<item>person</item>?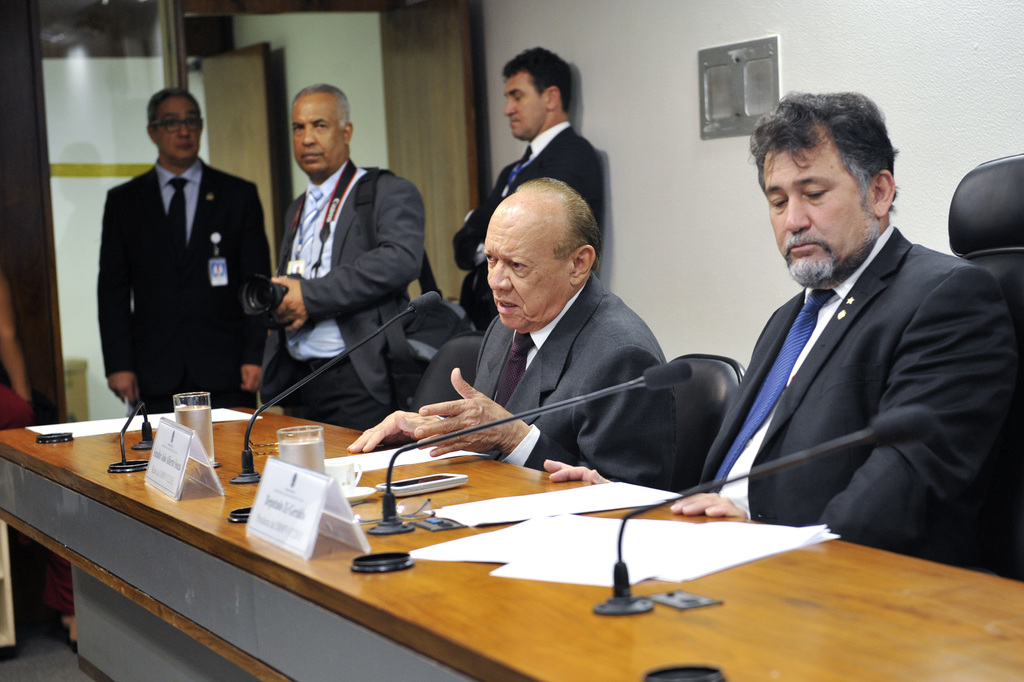
bbox(543, 88, 1023, 578)
